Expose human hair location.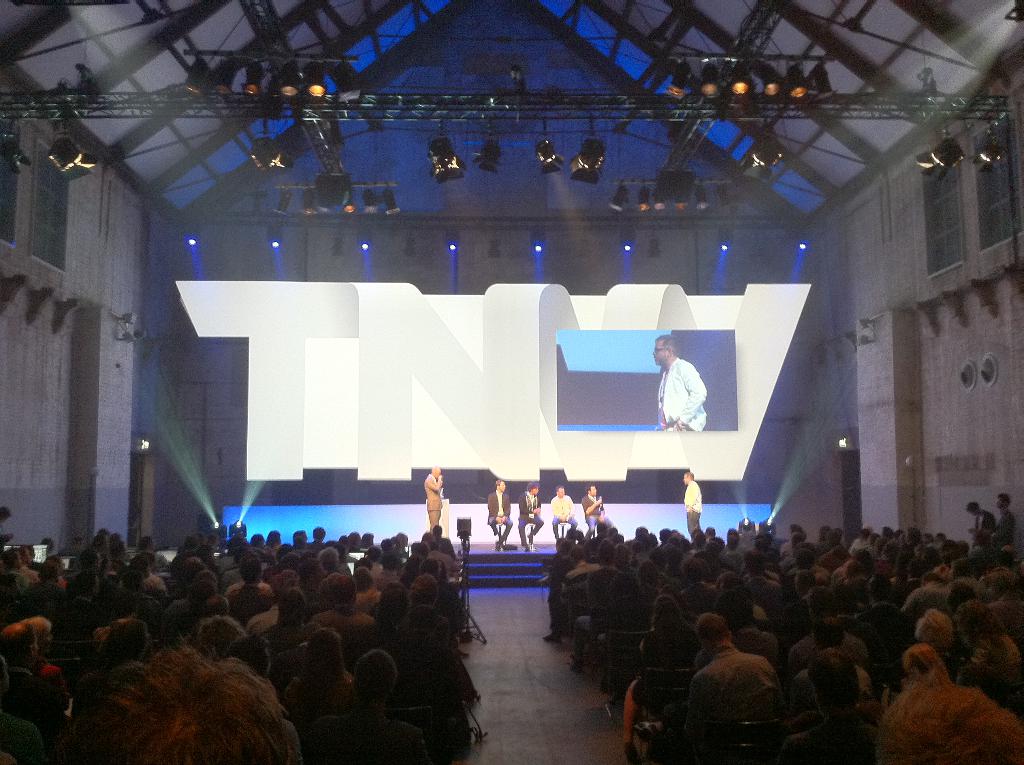
Exposed at [0, 622, 37, 666].
